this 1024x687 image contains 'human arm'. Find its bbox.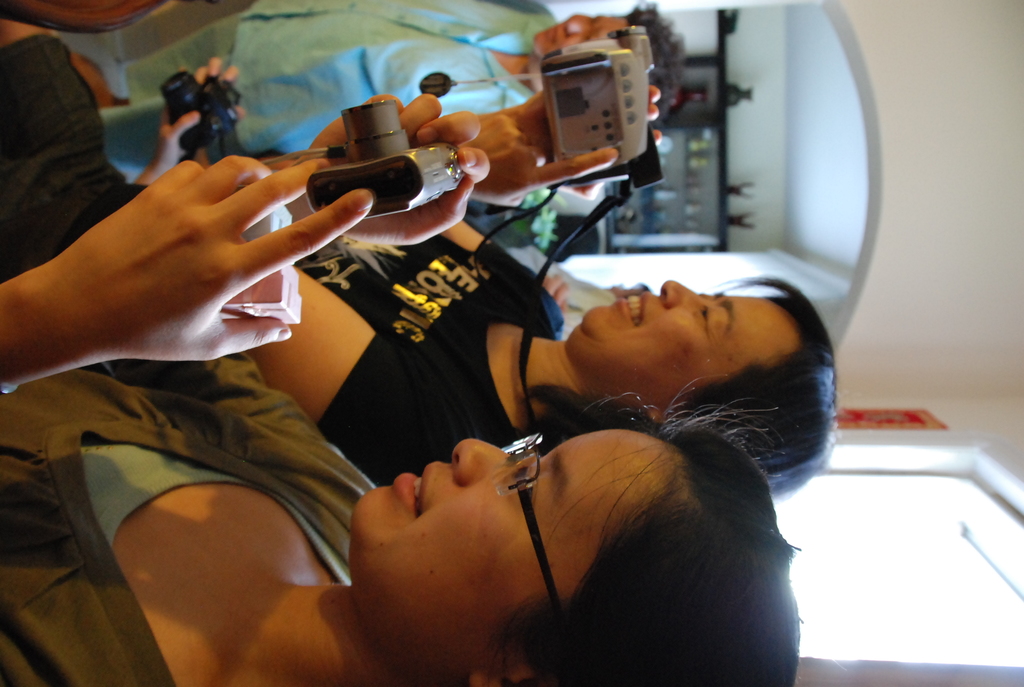
{"x1": 232, "y1": 101, "x2": 562, "y2": 341}.
